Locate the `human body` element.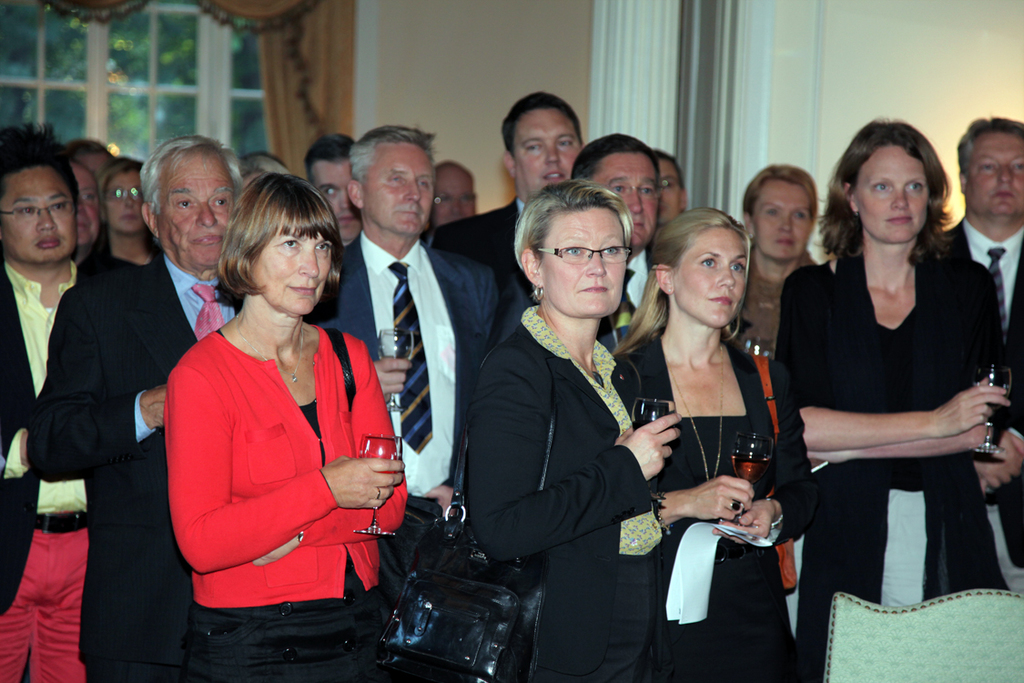
Element bbox: (948,116,1023,597).
